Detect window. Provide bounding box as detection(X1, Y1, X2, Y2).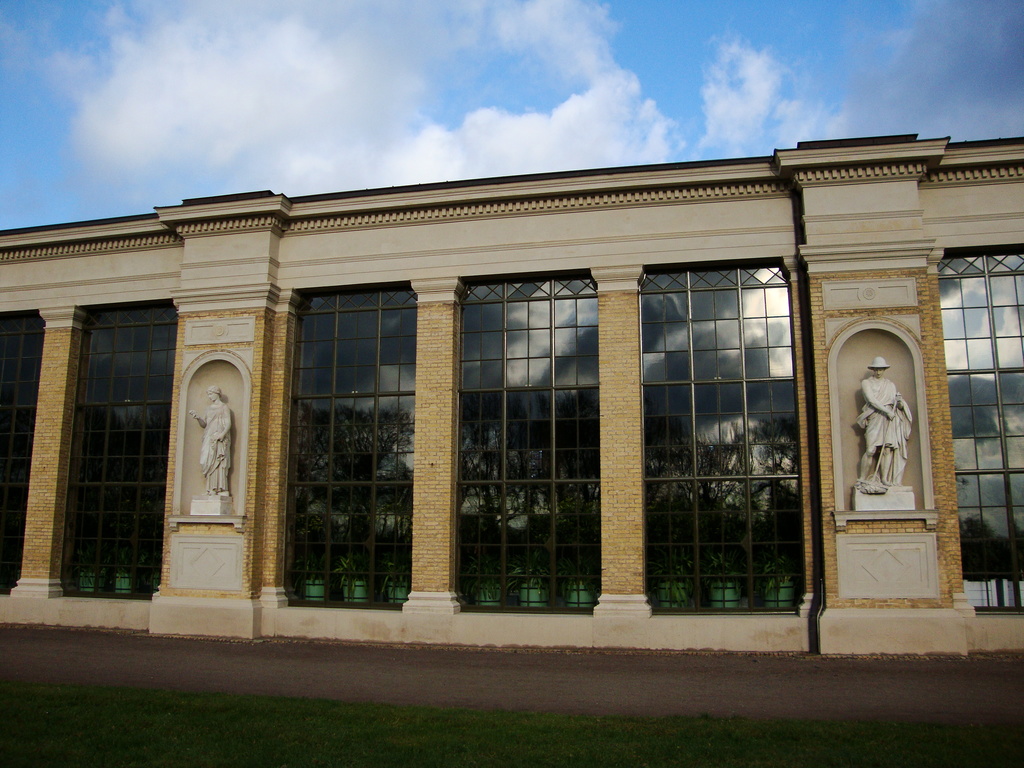
detection(938, 243, 1022, 615).
